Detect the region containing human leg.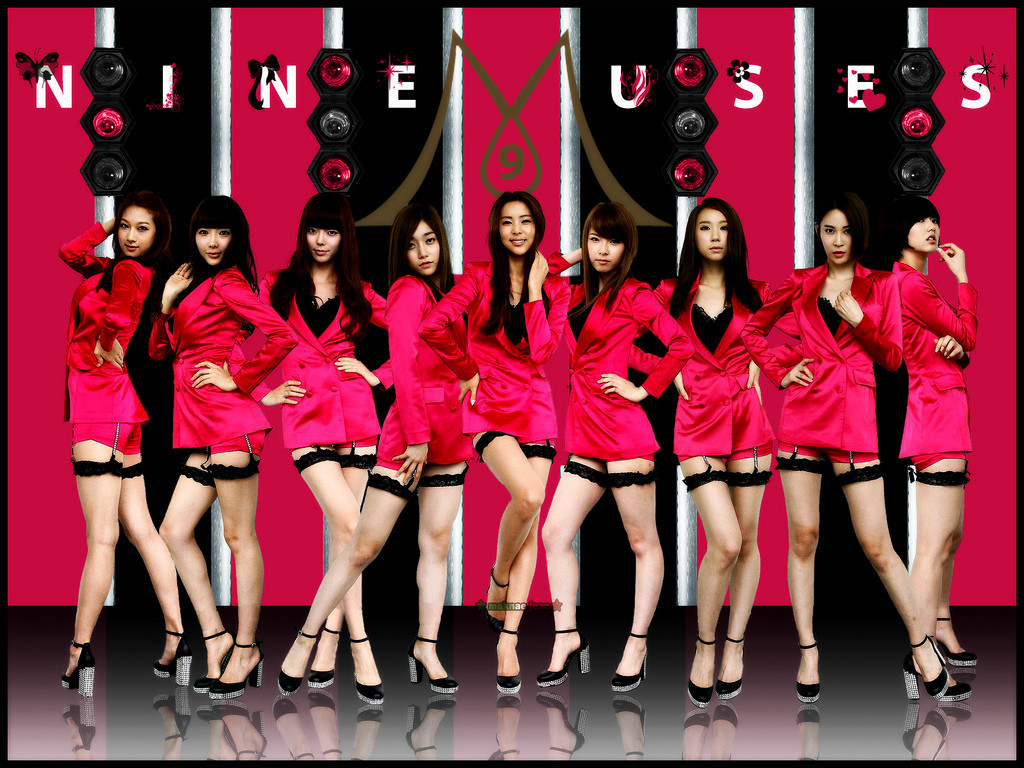
locate(839, 440, 974, 725).
